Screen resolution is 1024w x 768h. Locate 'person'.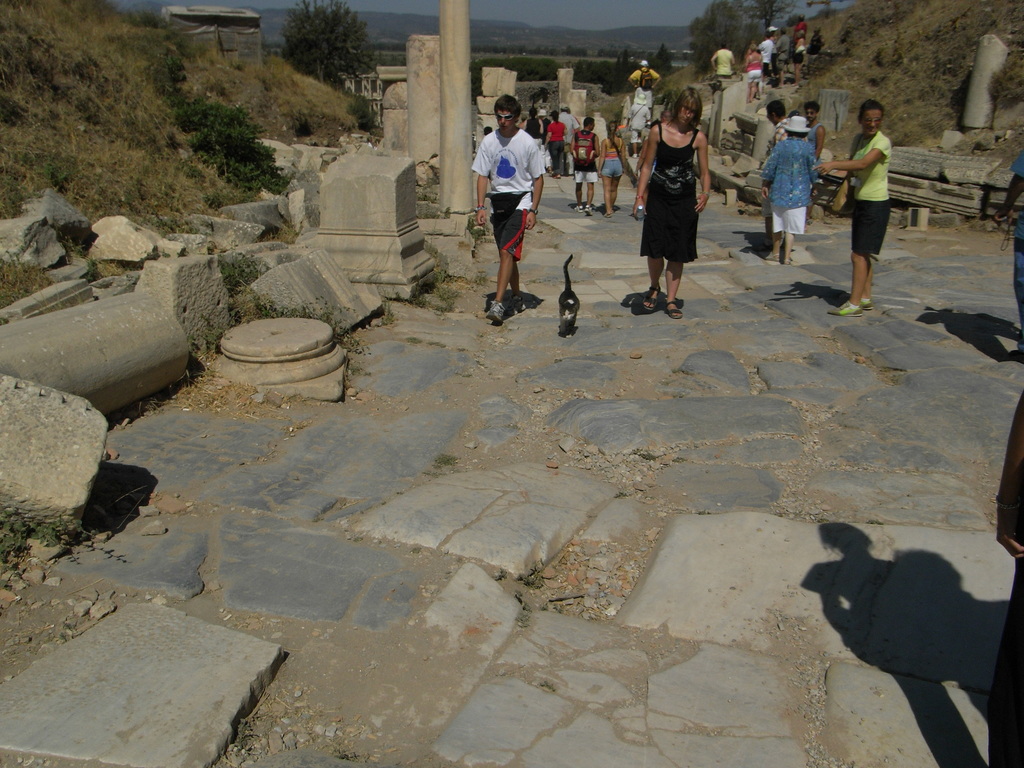
(765, 19, 781, 84).
